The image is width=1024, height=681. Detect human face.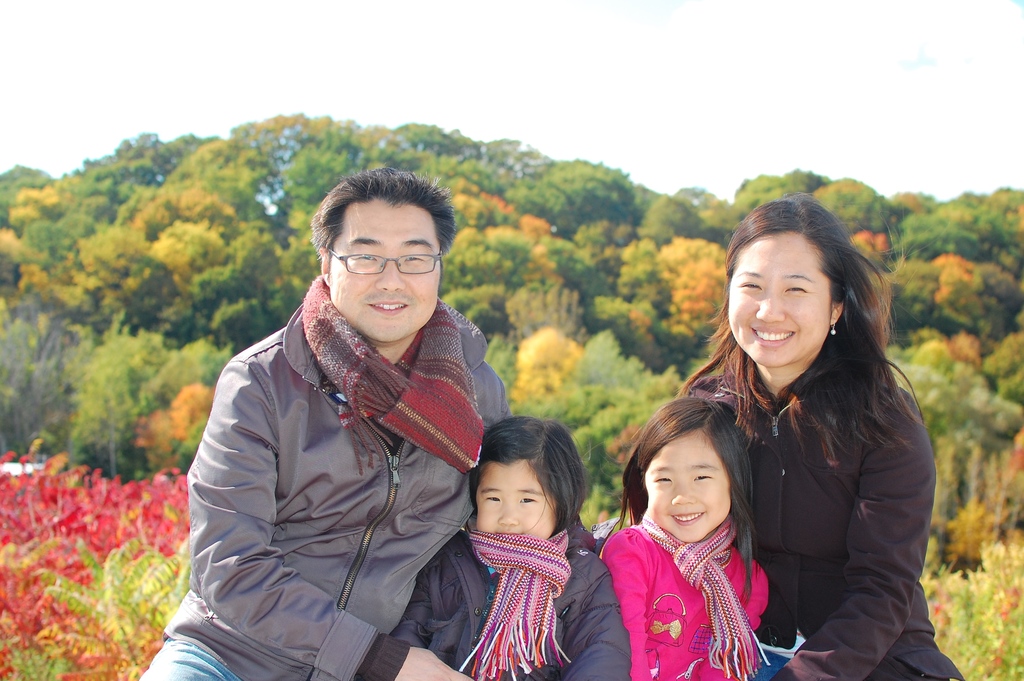
Detection: 727:237:829:367.
